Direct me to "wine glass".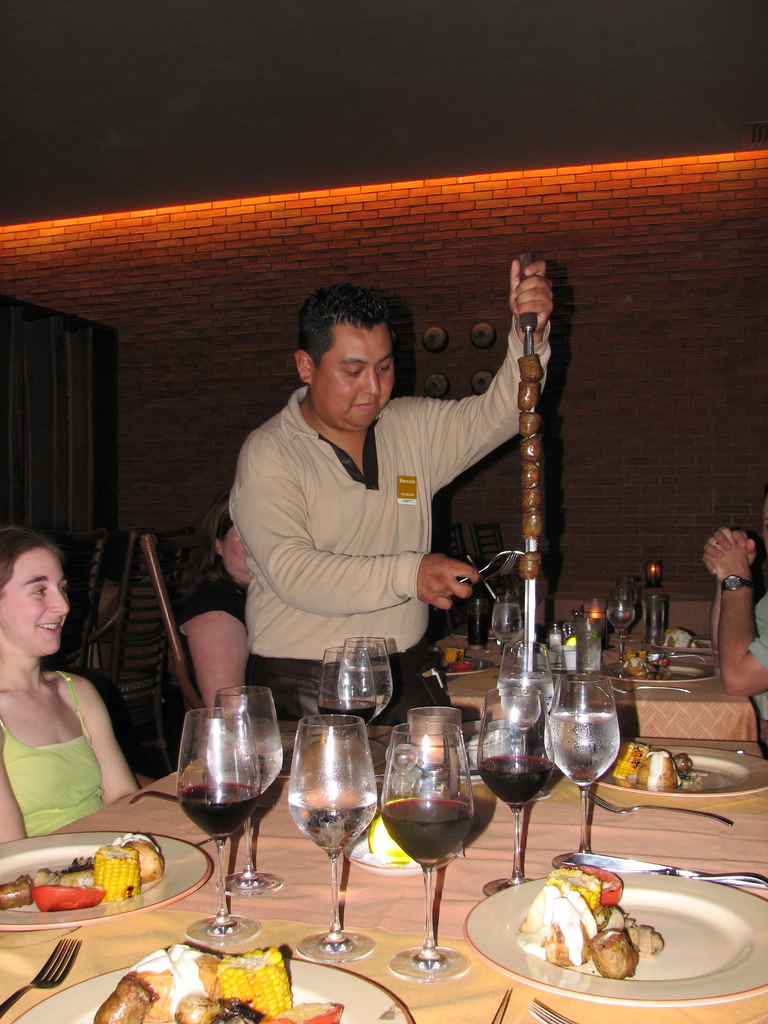
Direction: 378, 724, 486, 980.
